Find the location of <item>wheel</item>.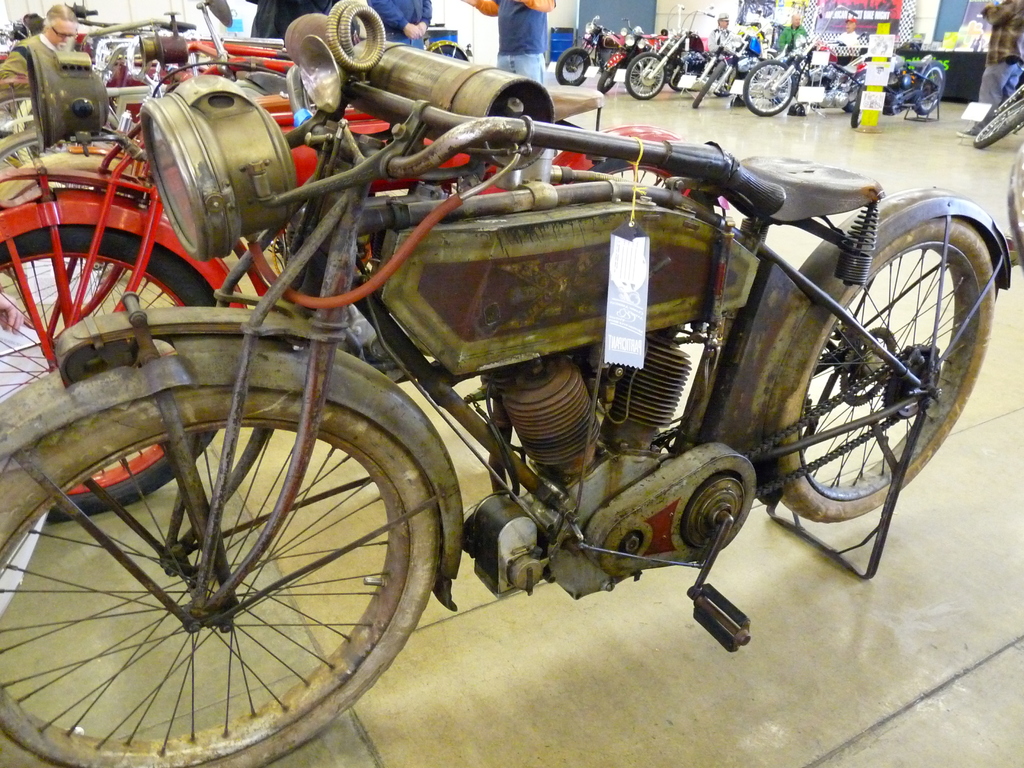
Location: left=0, top=88, right=38, bottom=143.
